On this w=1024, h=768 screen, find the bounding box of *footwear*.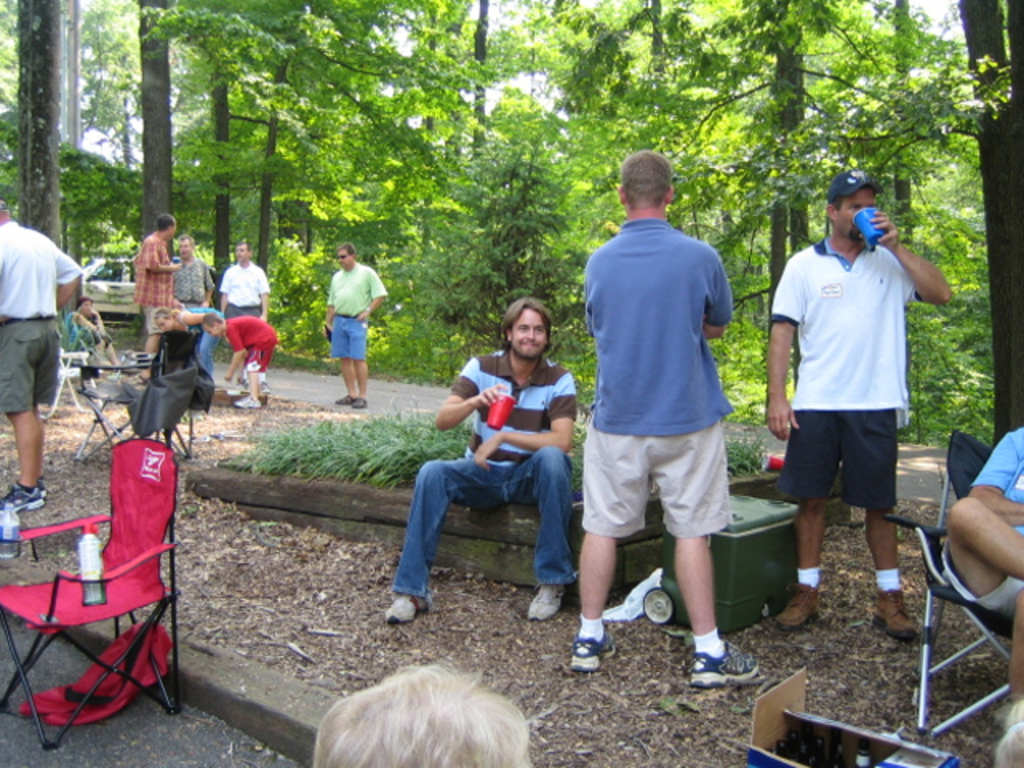
Bounding box: (528,578,568,622).
